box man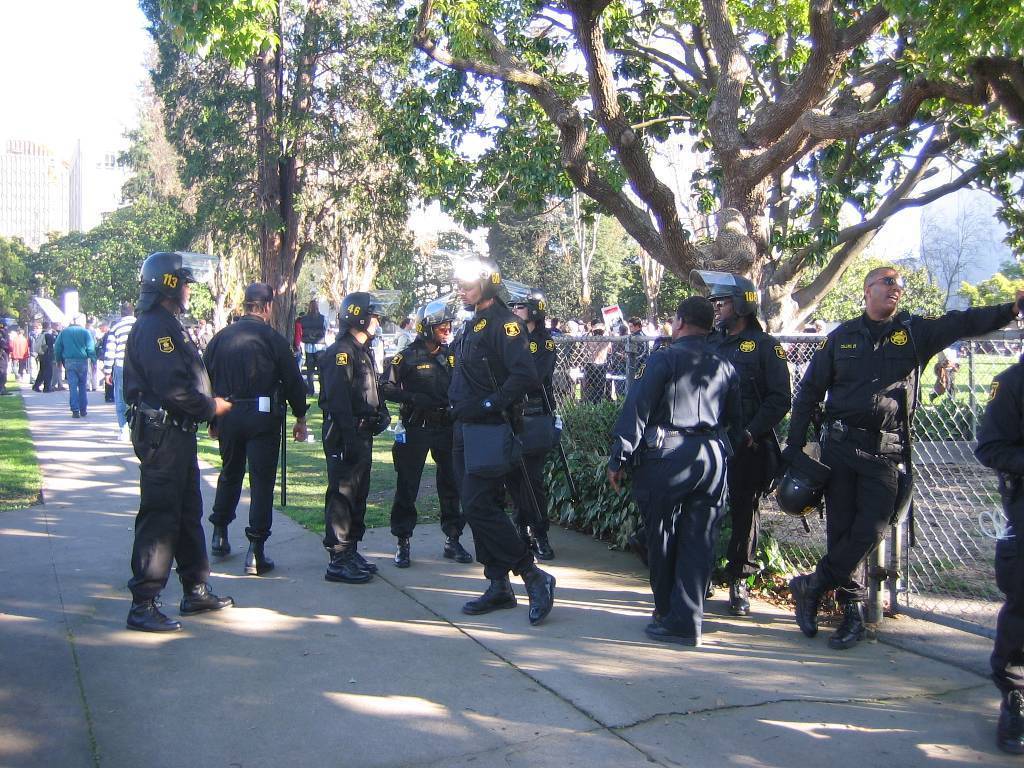
detection(784, 264, 942, 655)
